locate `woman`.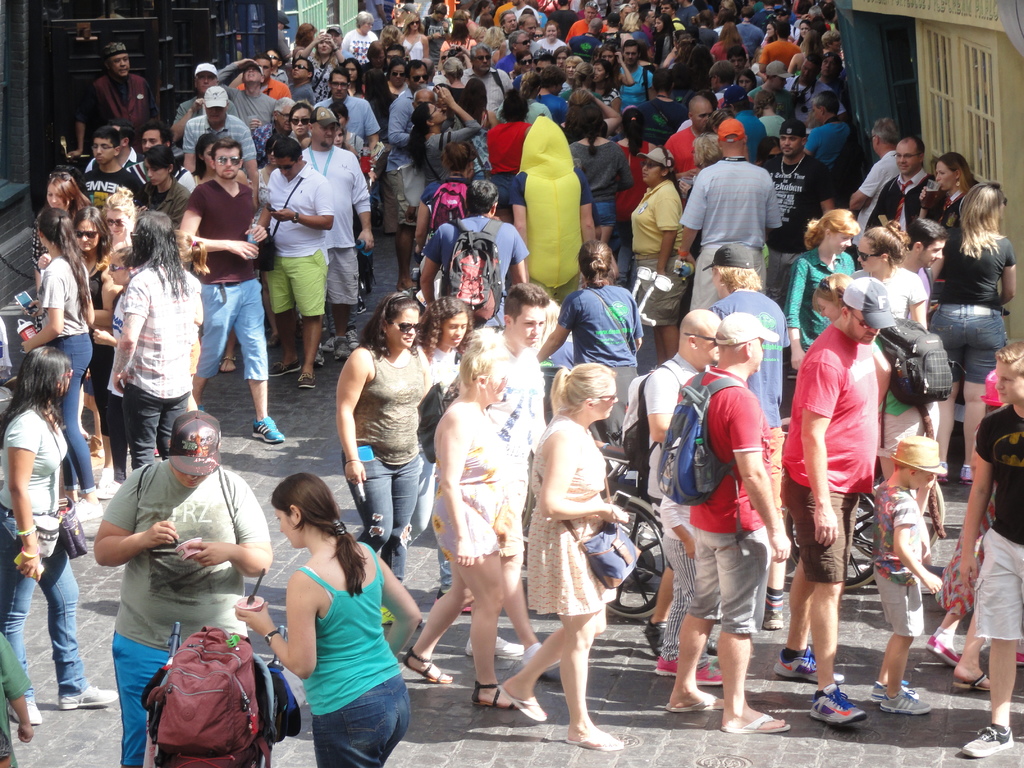
Bounding box: crop(595, 40, 631, 90).
